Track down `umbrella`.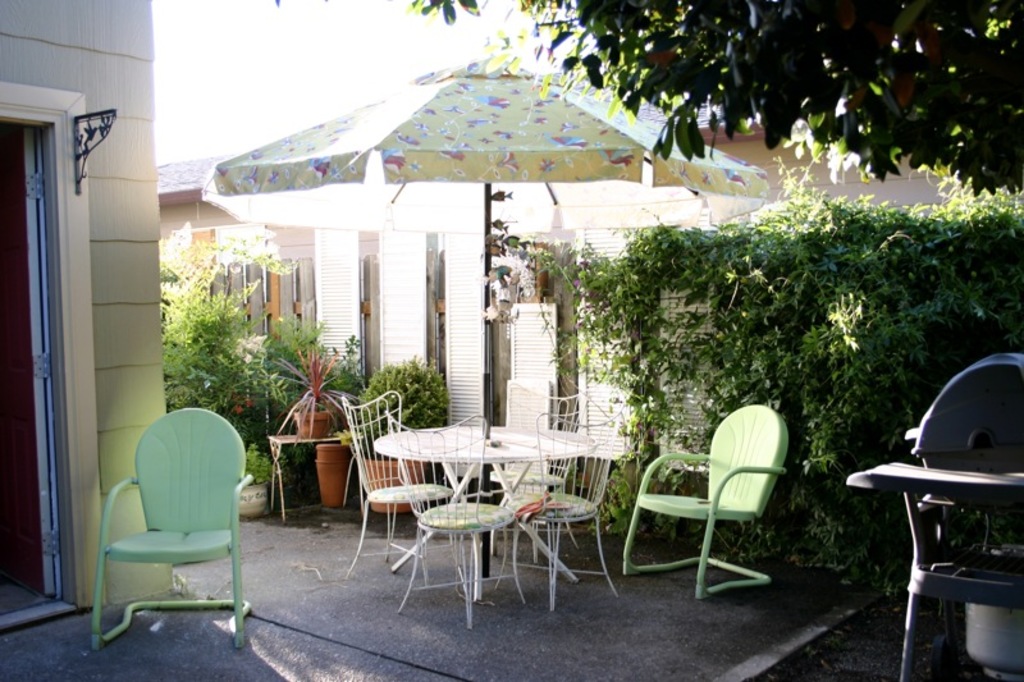
Tracked to 193/44/764/577.
